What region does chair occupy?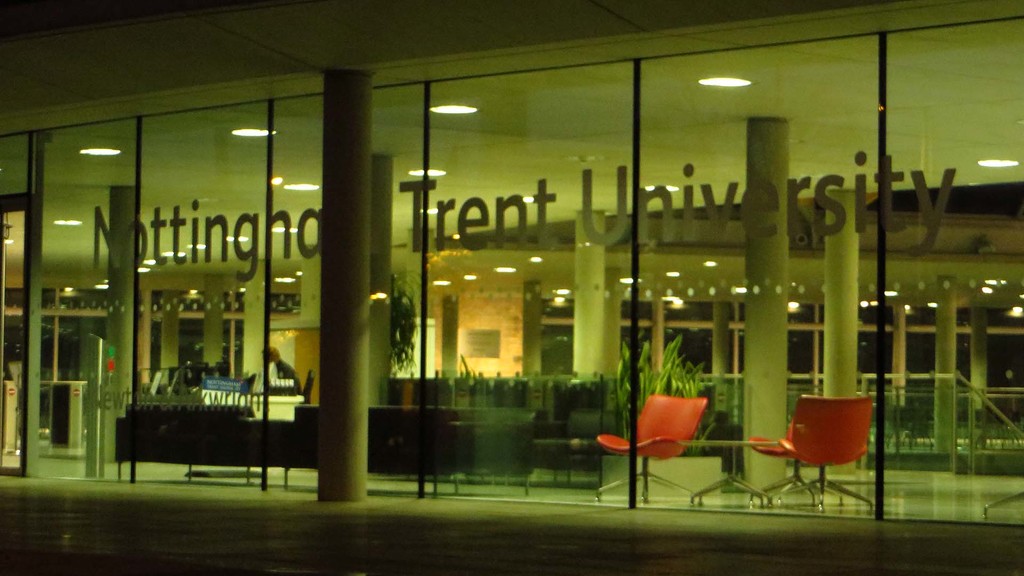
left=596, top=392, right=721, bottom=503.
